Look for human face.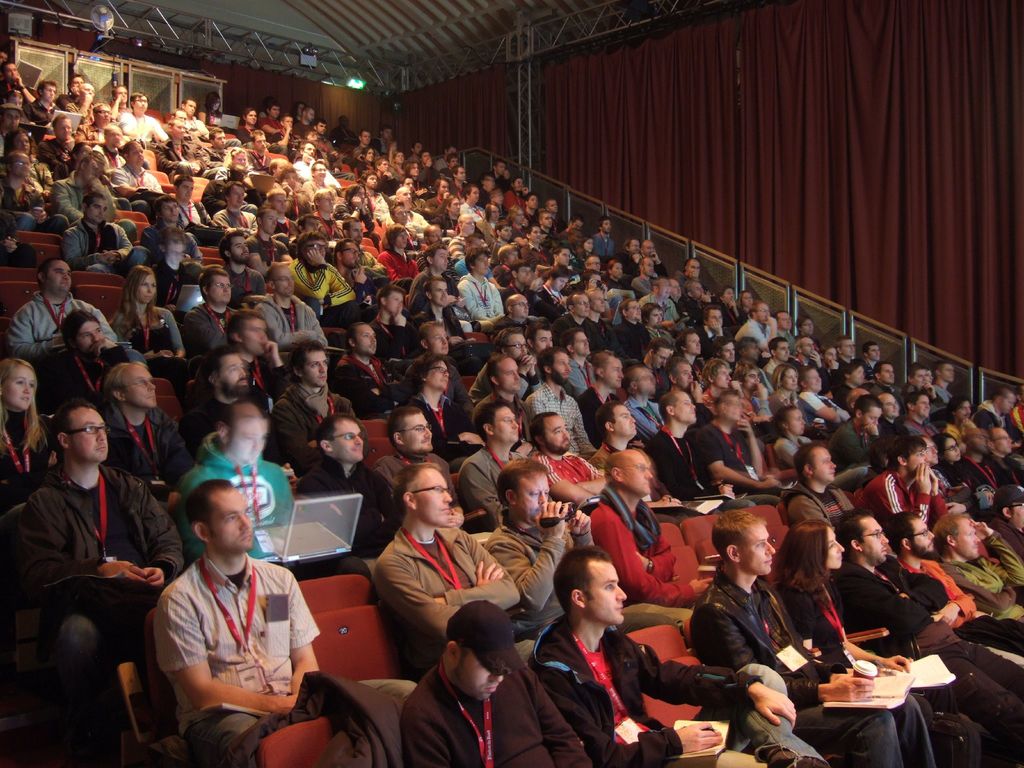
Found: [x1=520, y1=471, x2=551, y2=521].
